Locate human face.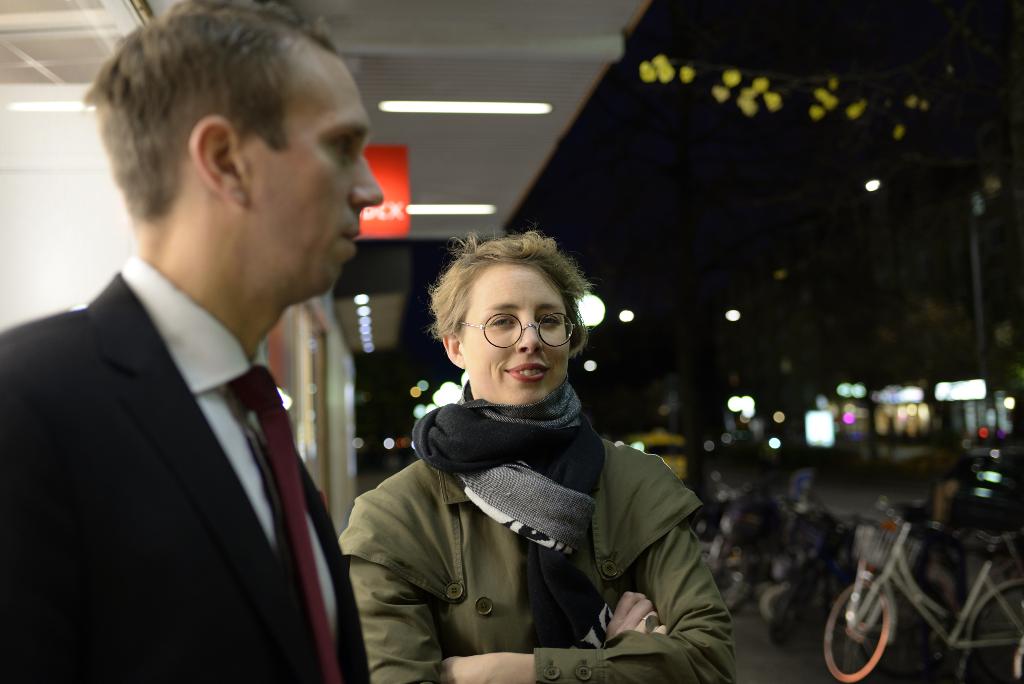
Bounding box: (x1=259, y1=49, x2=386, y2=295).
